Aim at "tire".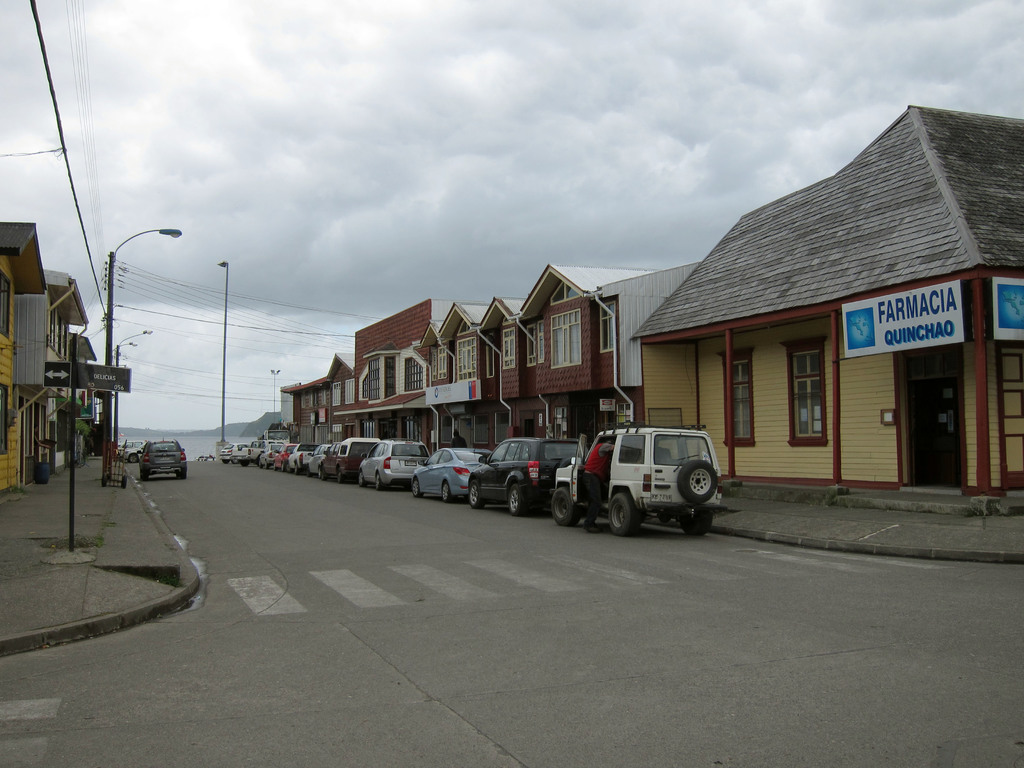
Aimed at bbox(443, 484, 453, 504).
